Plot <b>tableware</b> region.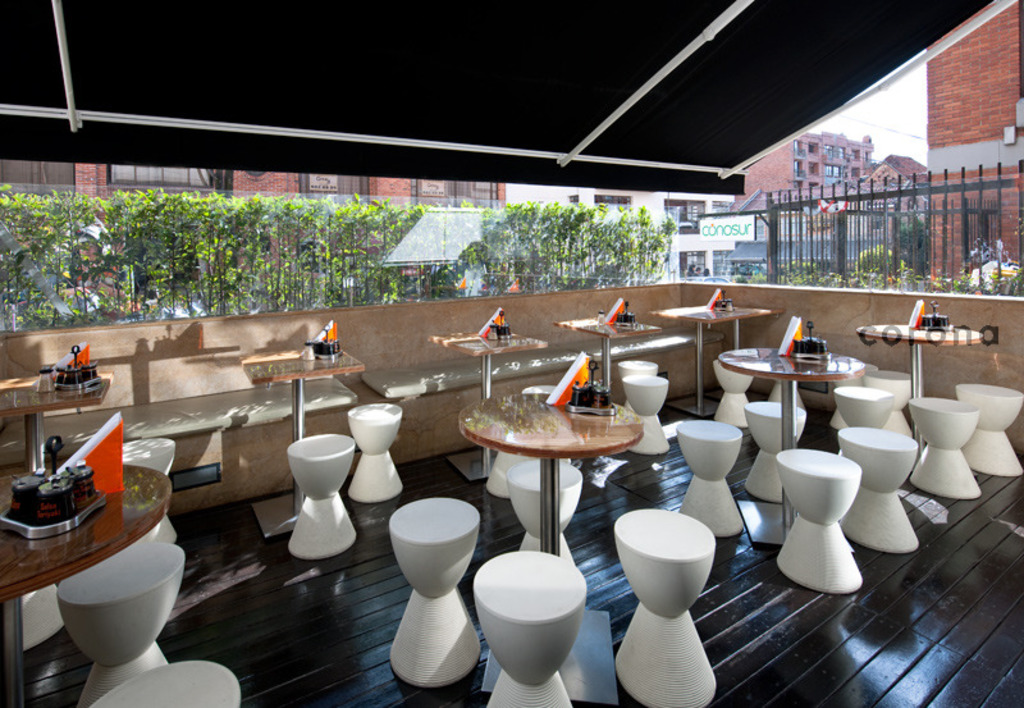
Plotted at locate(485, 307, 515, 343).
